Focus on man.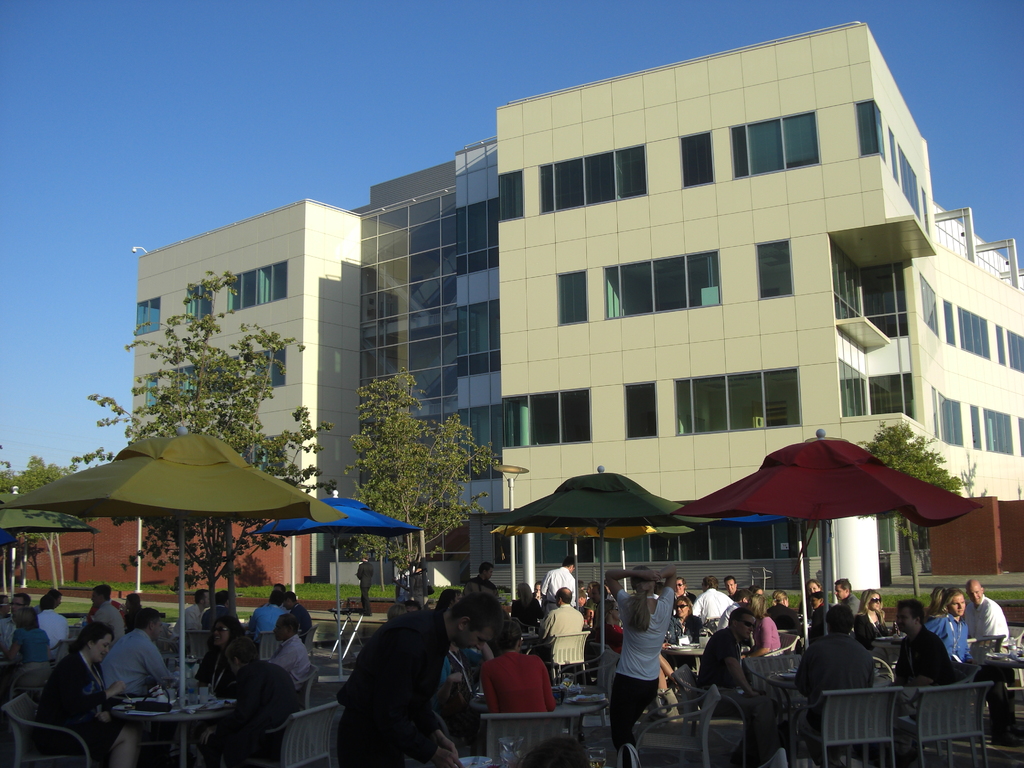
Focused at pyautogui.locateOnScreen(87, 587, 120, 646).
